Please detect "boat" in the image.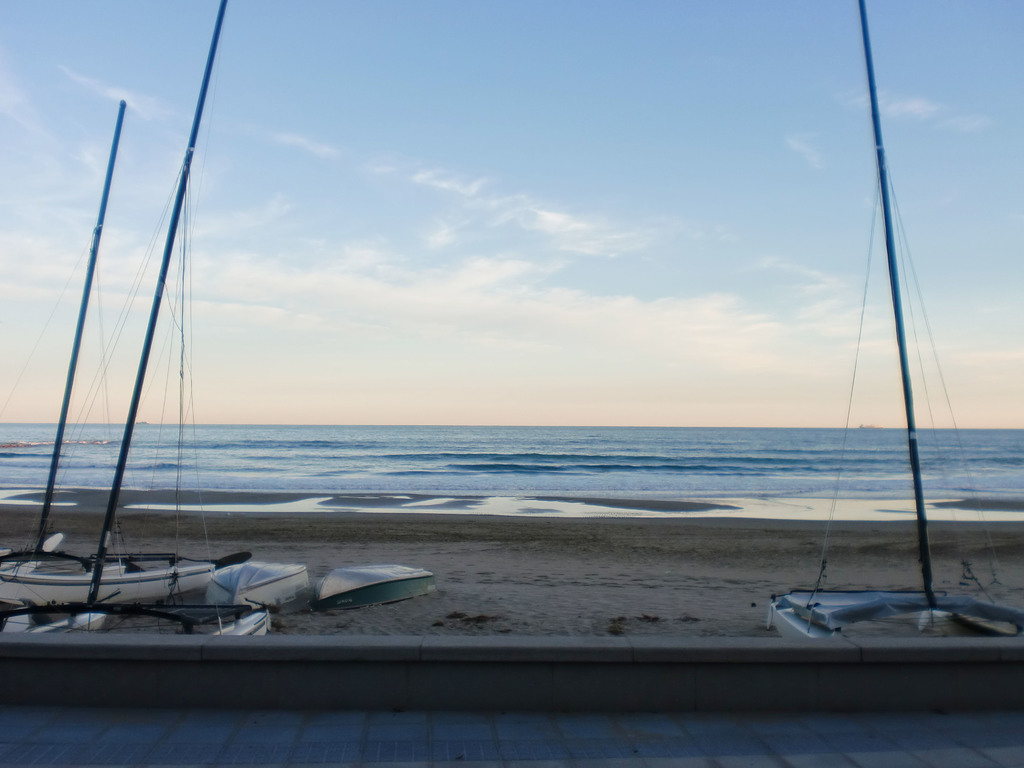
310, 557, 433, 617.
